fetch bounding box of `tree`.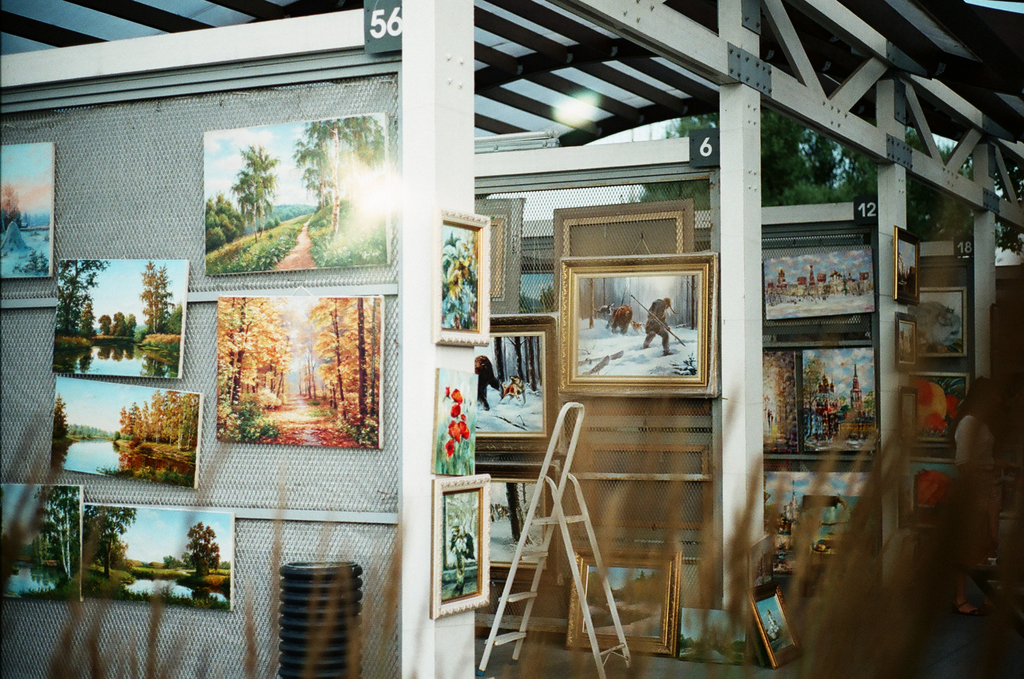
Bbox: bbox=[34, 480, 77, 577].
